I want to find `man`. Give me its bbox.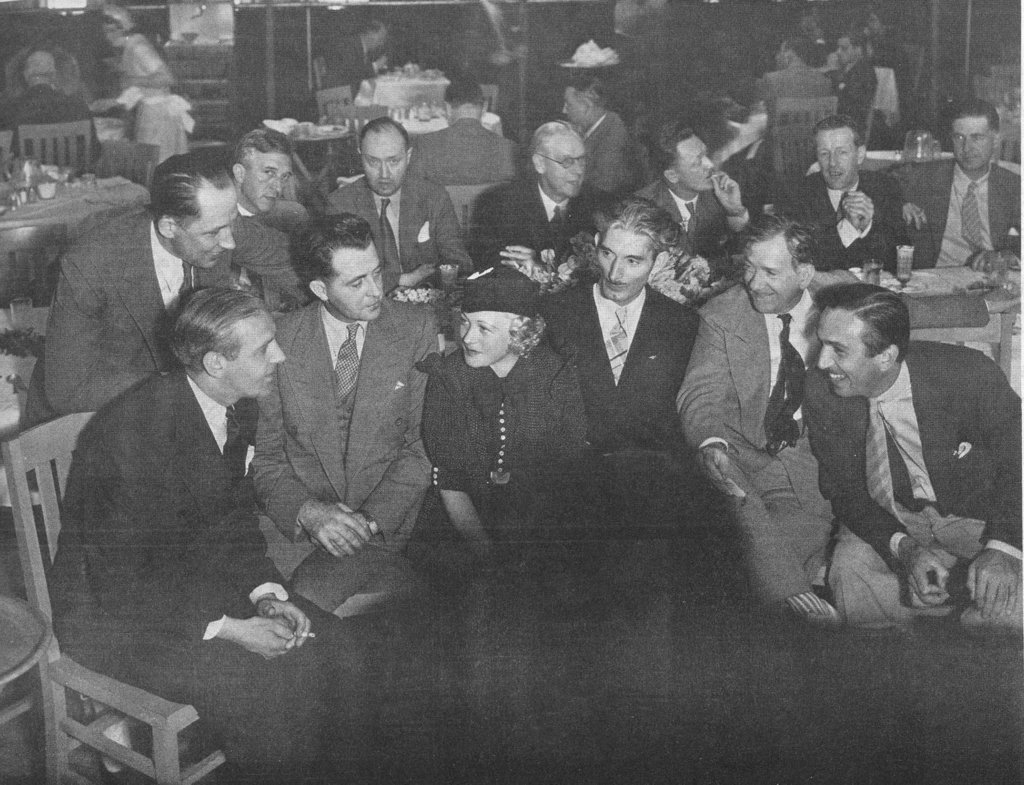
crop(565, 71, 649, 206).
